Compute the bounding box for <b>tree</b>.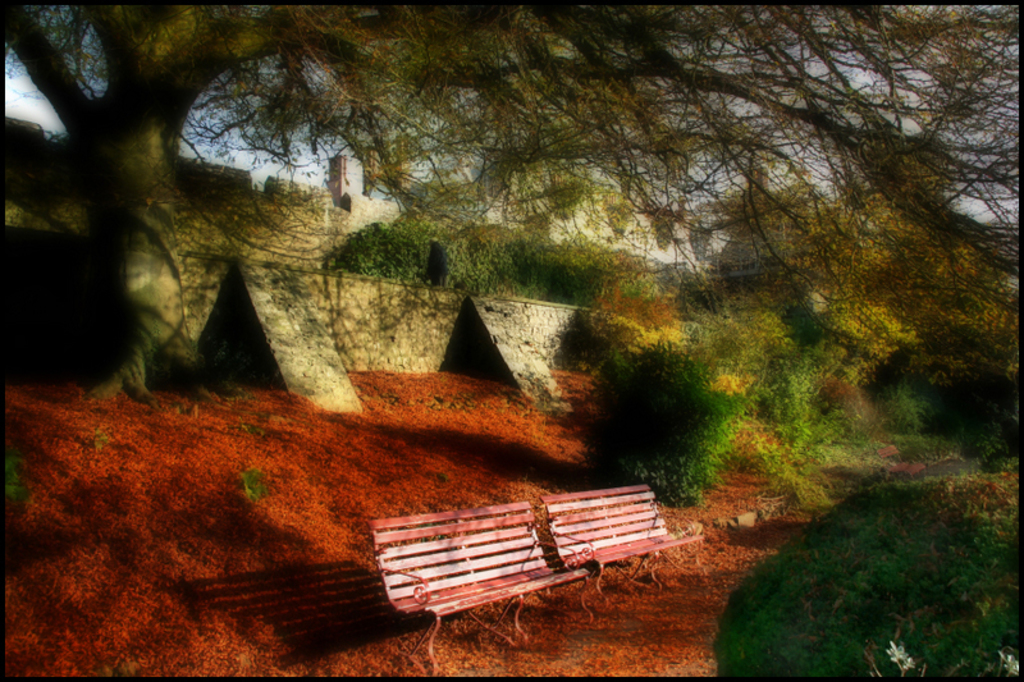
0, 0, 1023, 406.
